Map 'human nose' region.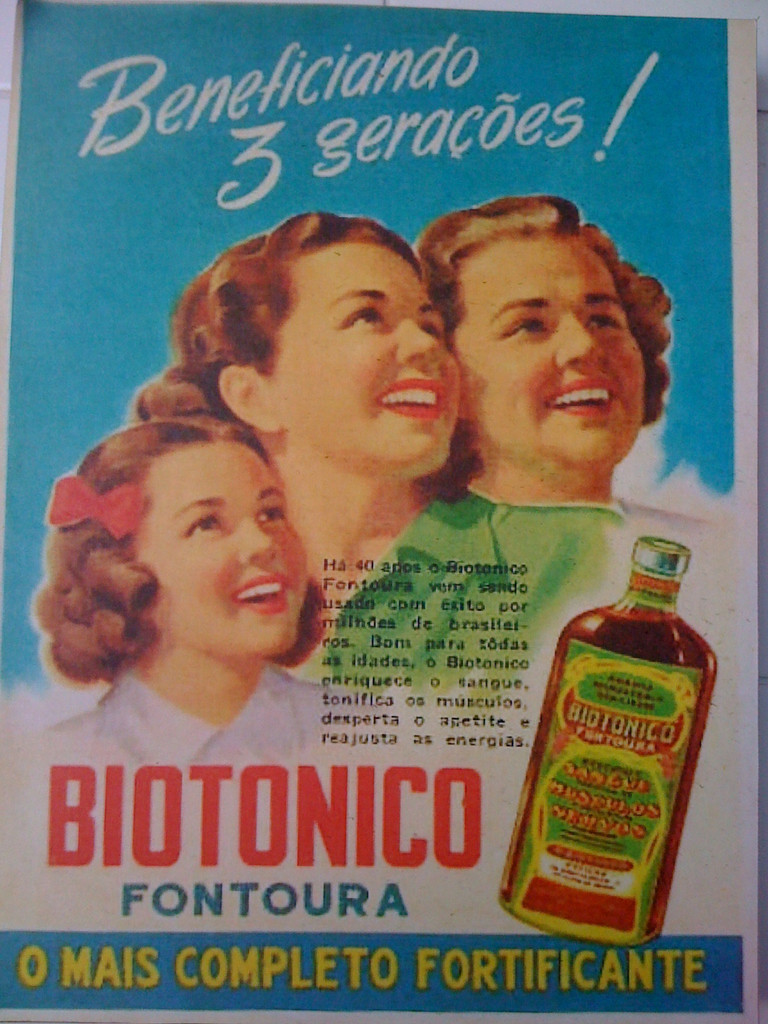
Mapped to {"x1": 400, "y1": 318, "x2": 433, "y2": 369}.
